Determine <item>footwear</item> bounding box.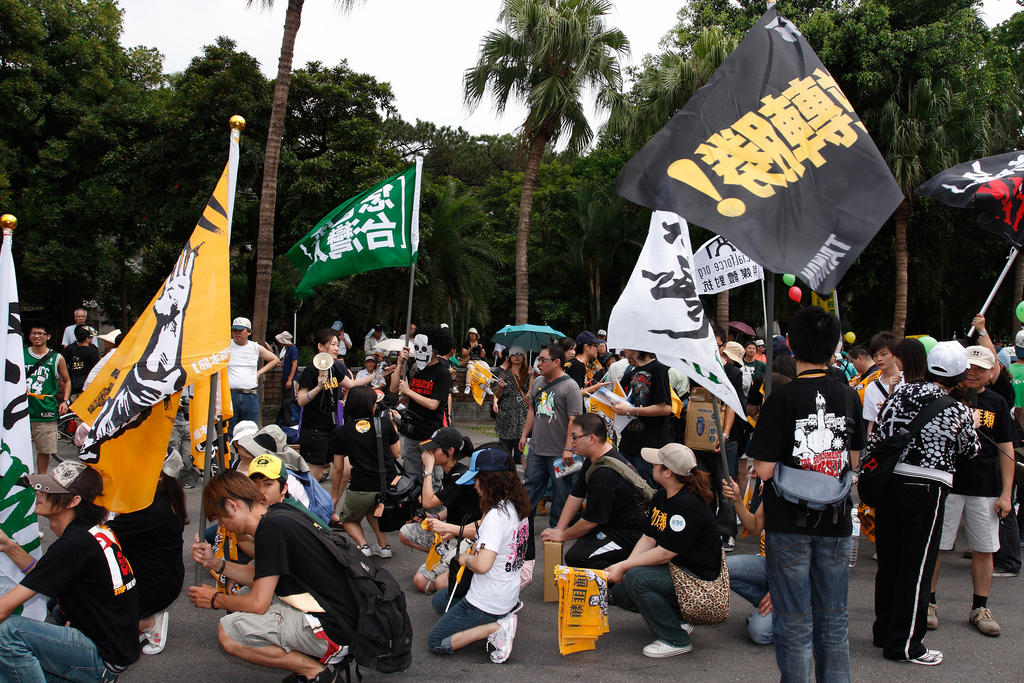
Determined: (463,385,474,394).
